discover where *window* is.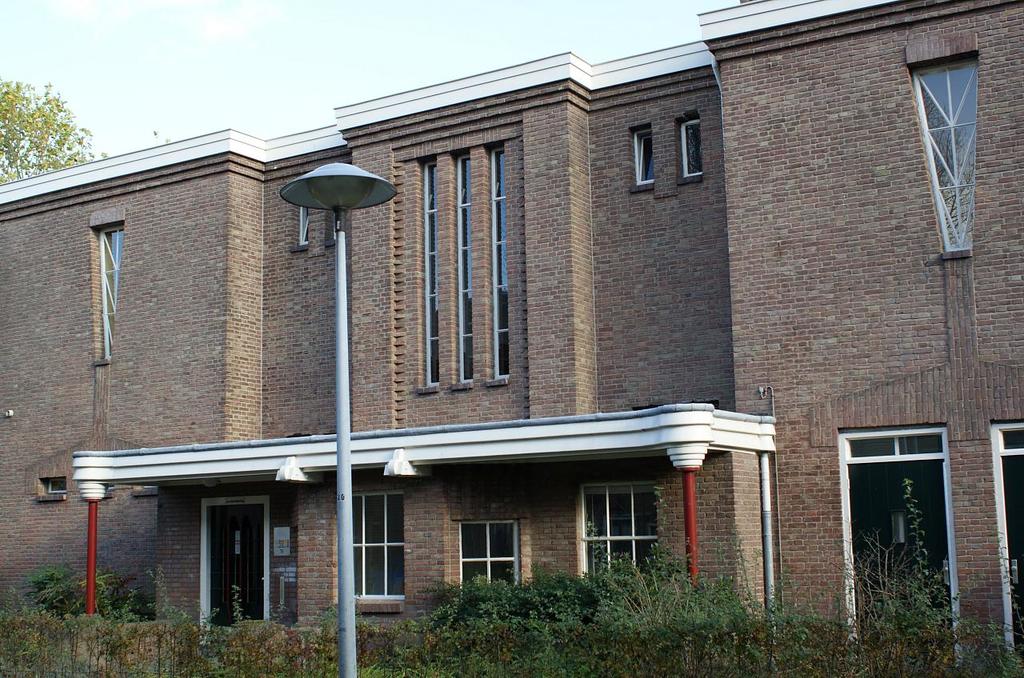
Discovered at <box>630,131,657,185</box>.
